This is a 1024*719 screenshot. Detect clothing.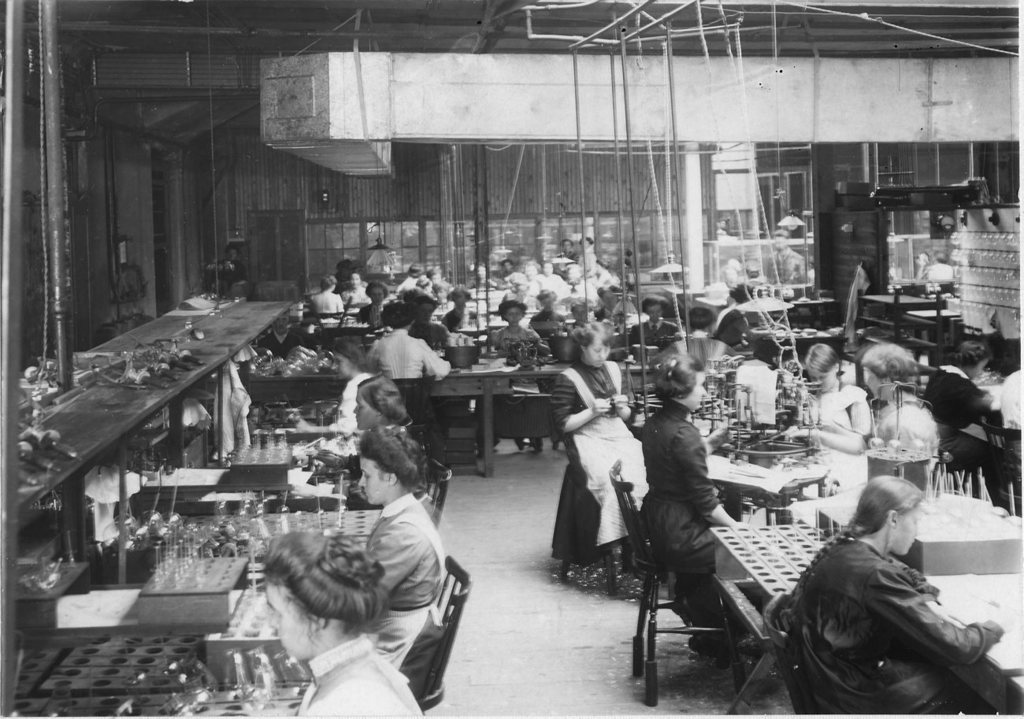
(left=733, top=361, right=783, bottom=421).
